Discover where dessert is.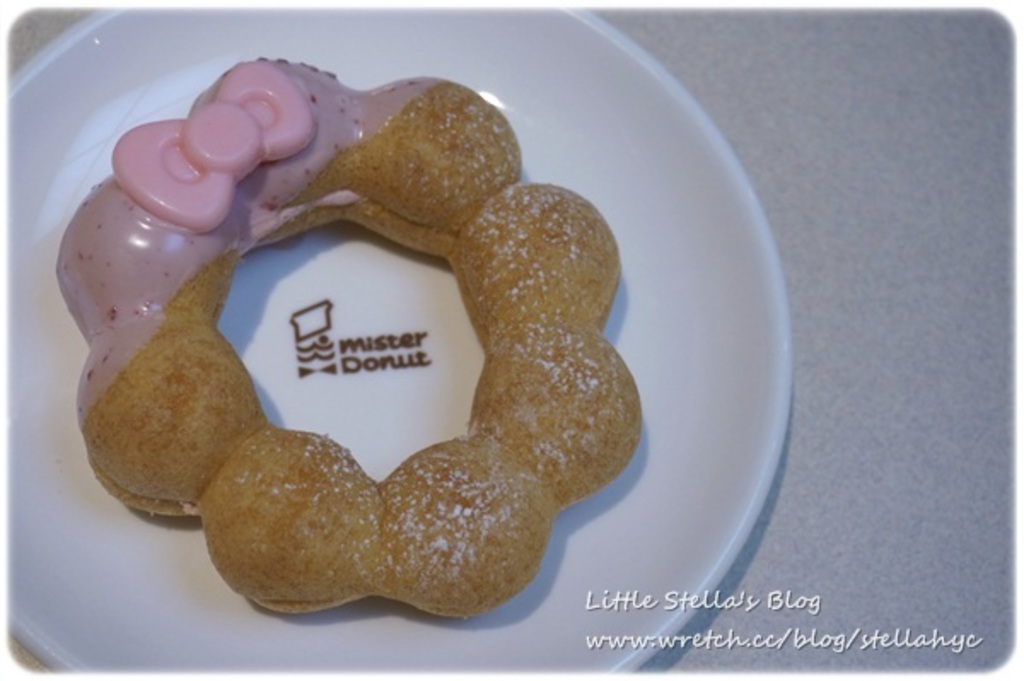
Discovered at <region>104, 87, 654, 642</region>.
